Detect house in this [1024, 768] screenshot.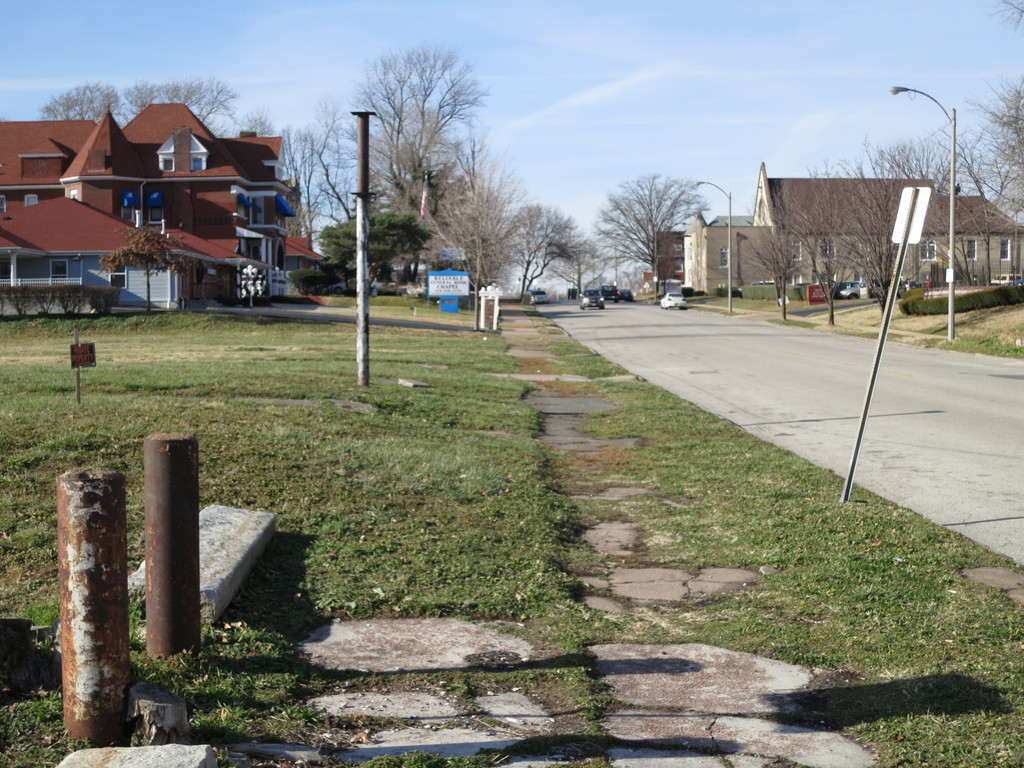
Detection: l=639, t=212, r=694, b=296.
